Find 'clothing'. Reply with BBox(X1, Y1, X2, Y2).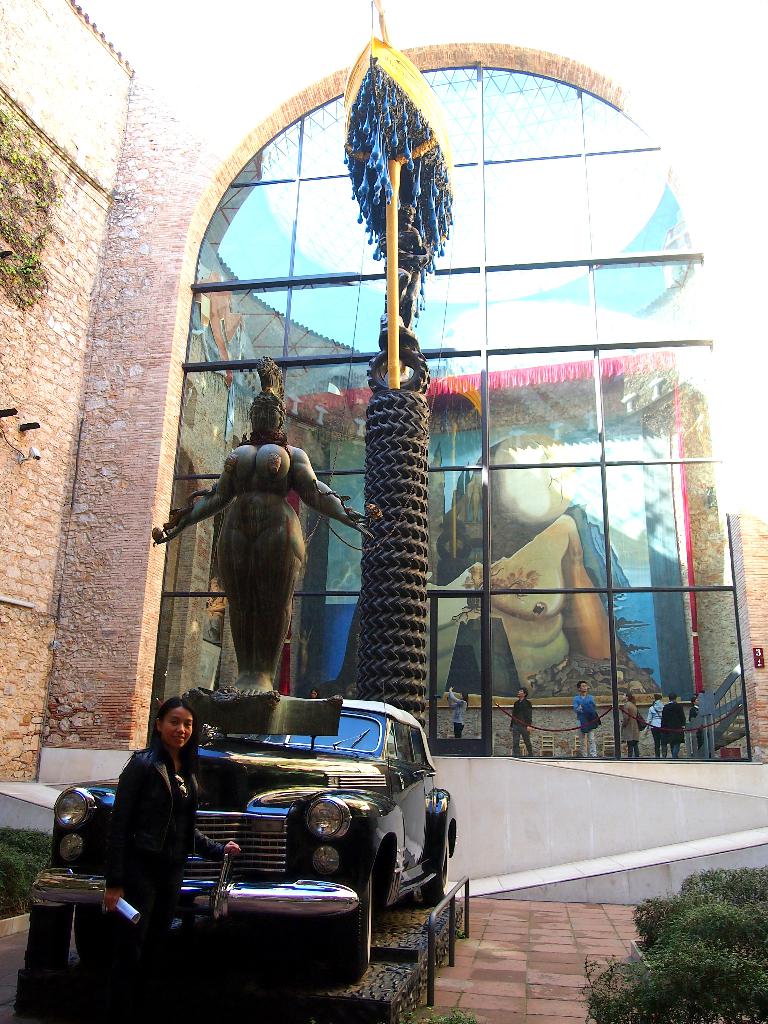
BBox(450, 691, 467, 735).
